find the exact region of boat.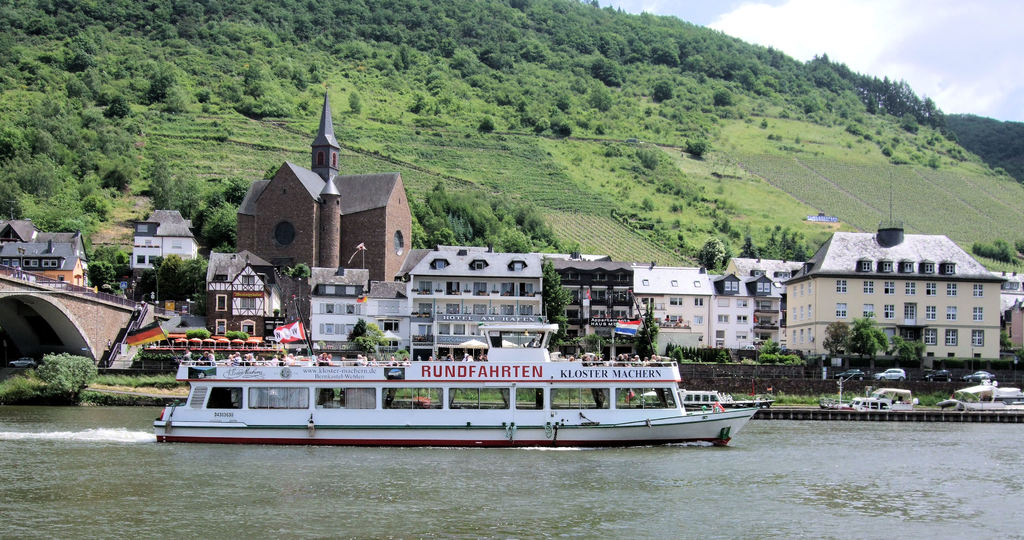
Exact region: [x1=822, y1=385, x2=922, y2=411].
